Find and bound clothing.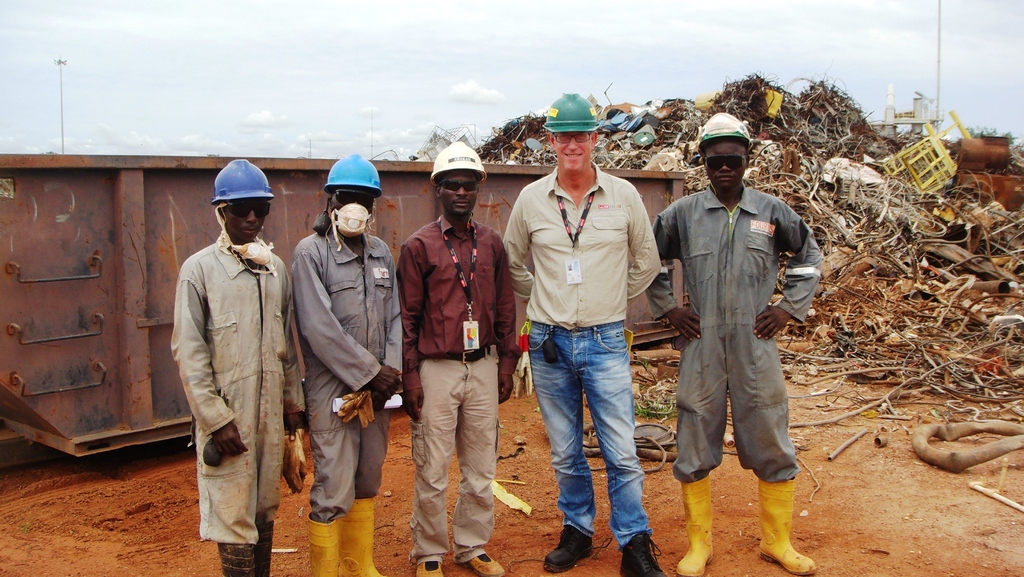
Bound: 508:164:662:544.
